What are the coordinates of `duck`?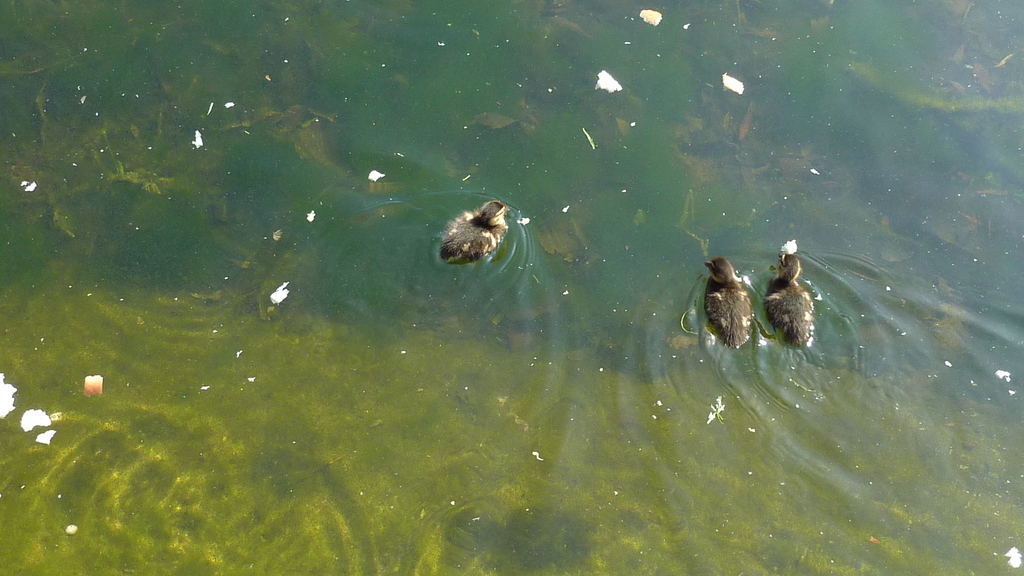
BBox(762, 262, 818, 354).
